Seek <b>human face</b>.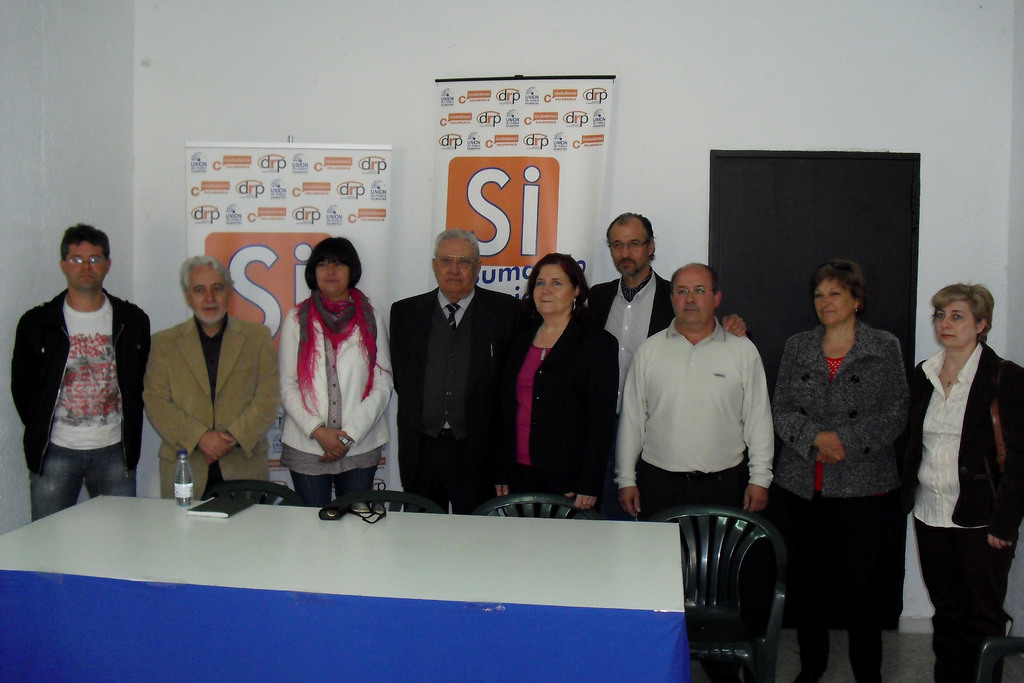
detection(436, 242, 476, 292).
